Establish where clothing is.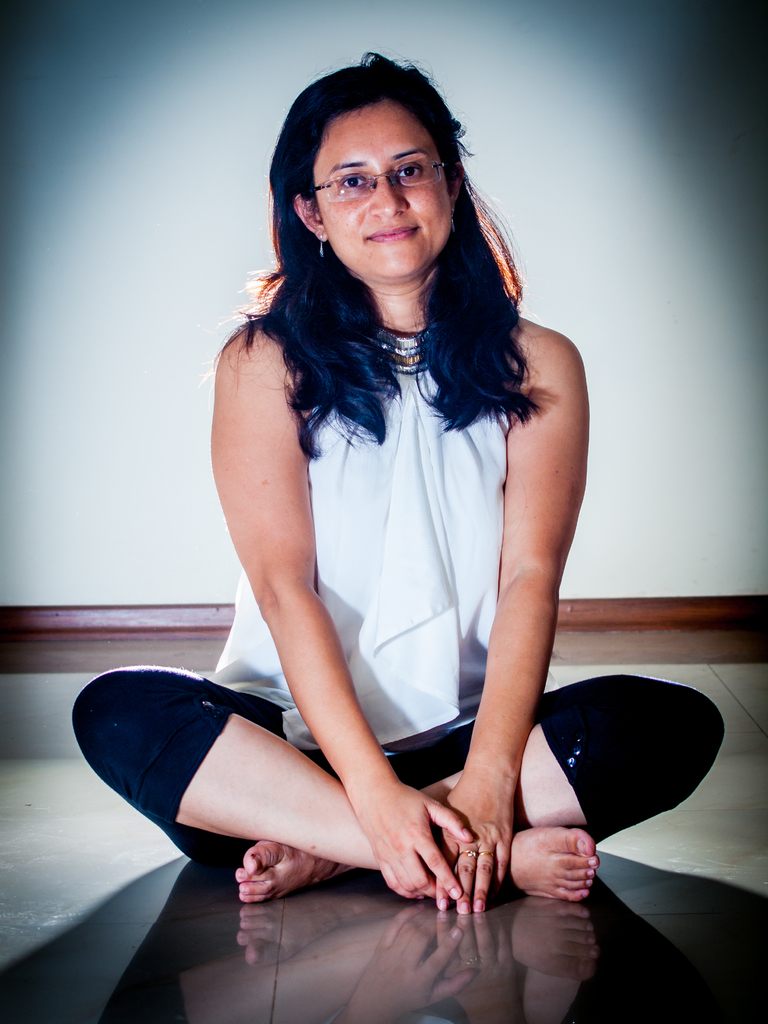
Established at Rect(74, 324, 721, 879).
